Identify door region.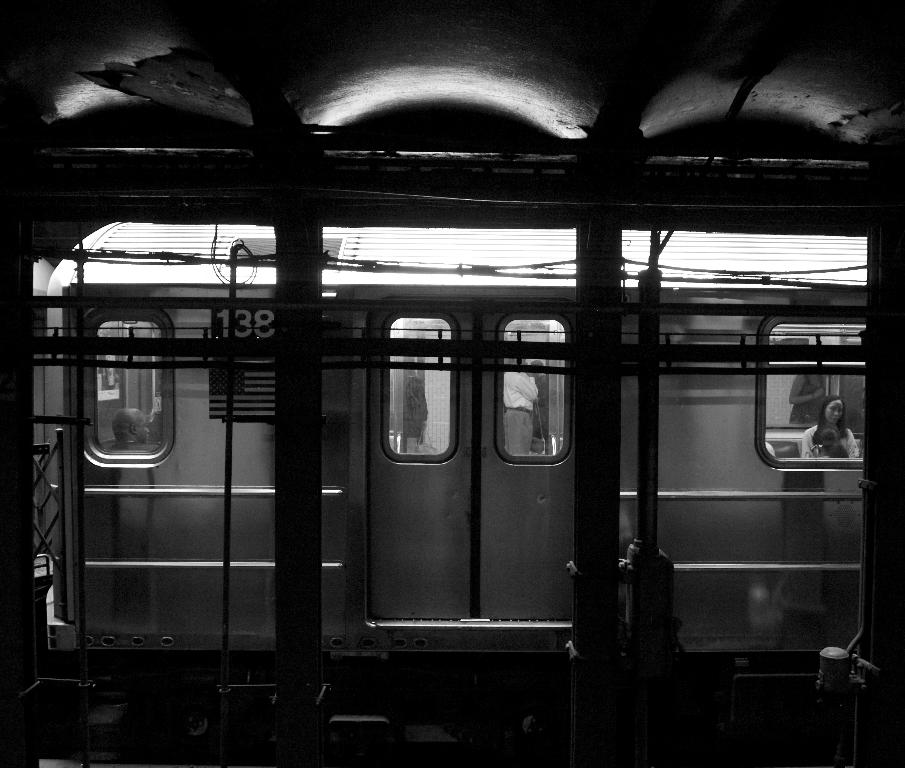
Region: 370, 309, 600, 620.
